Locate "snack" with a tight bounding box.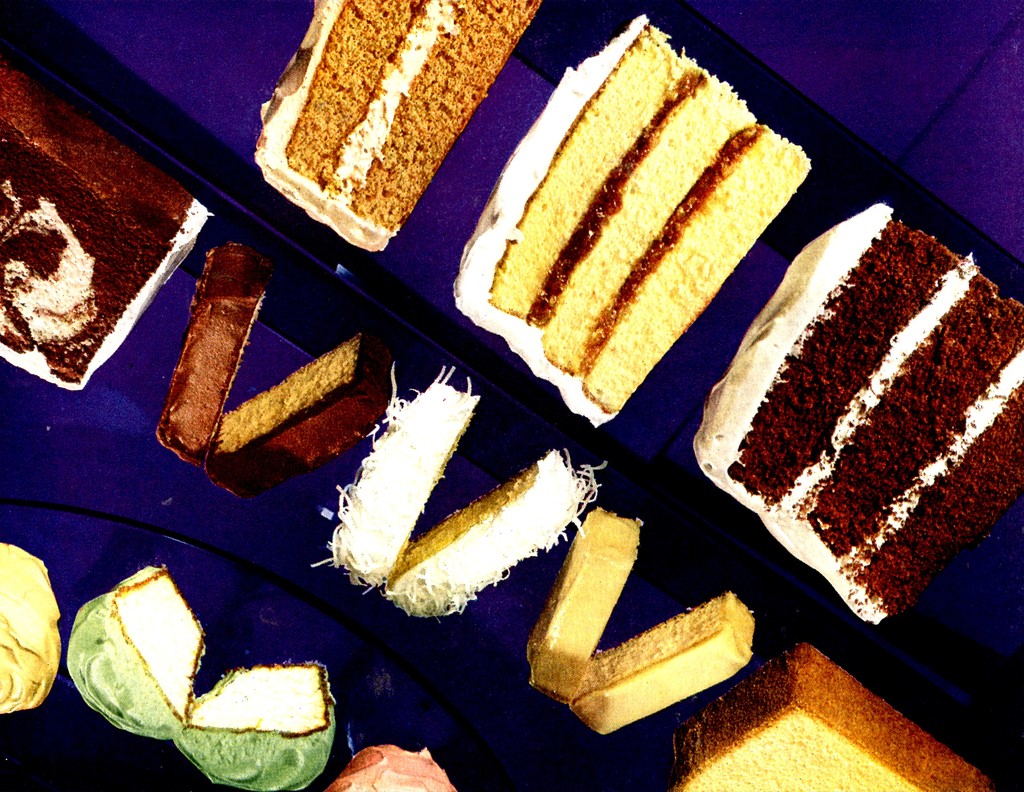
[695, 197, 1023, 624].
